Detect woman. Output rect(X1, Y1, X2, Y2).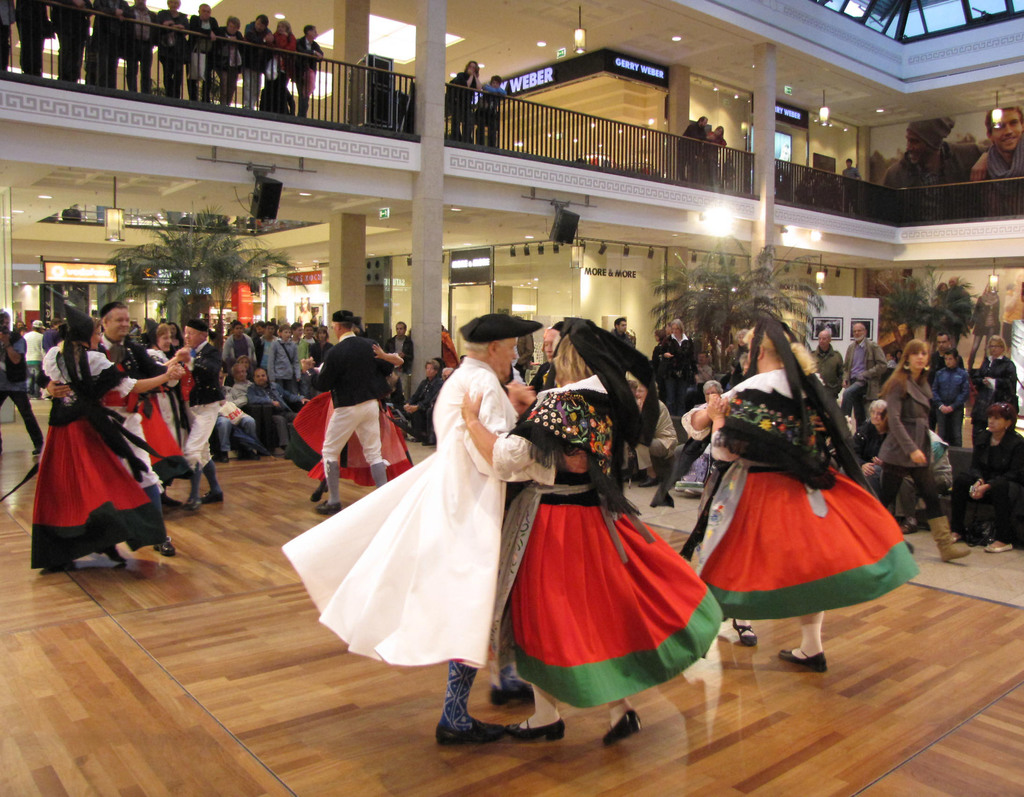
rect(268, 17, 297, 87).
